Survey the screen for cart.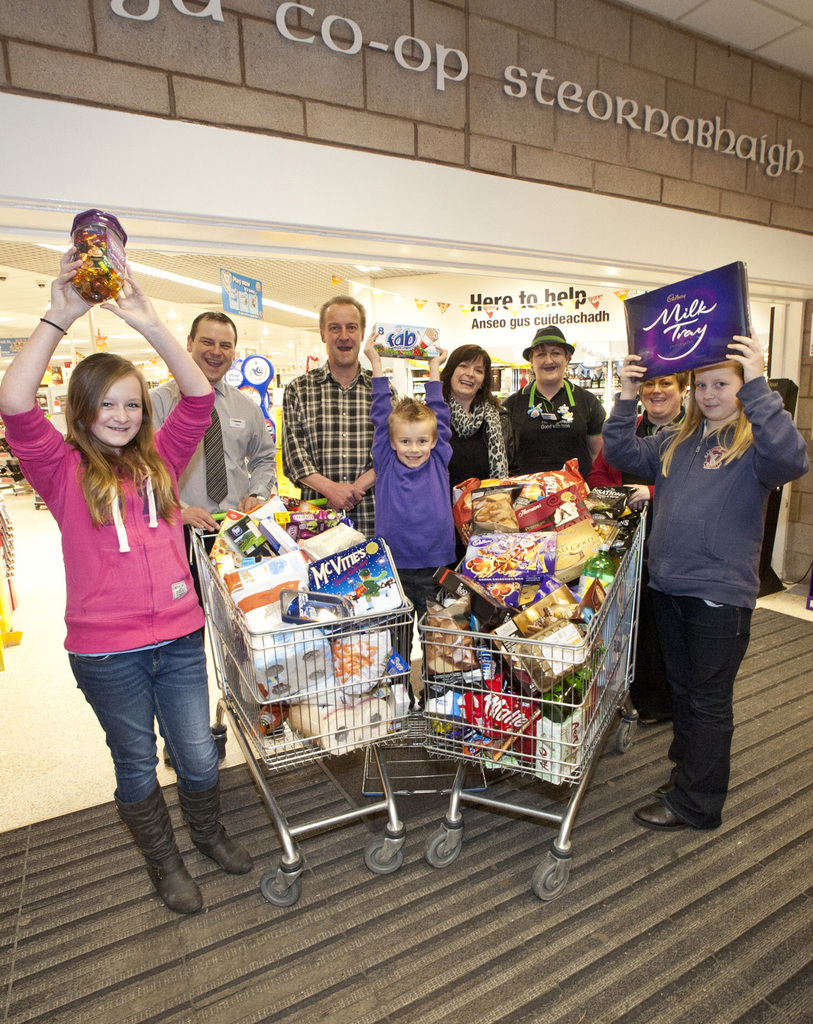
Survey found: bbox=[167, 470, 497, 881].
